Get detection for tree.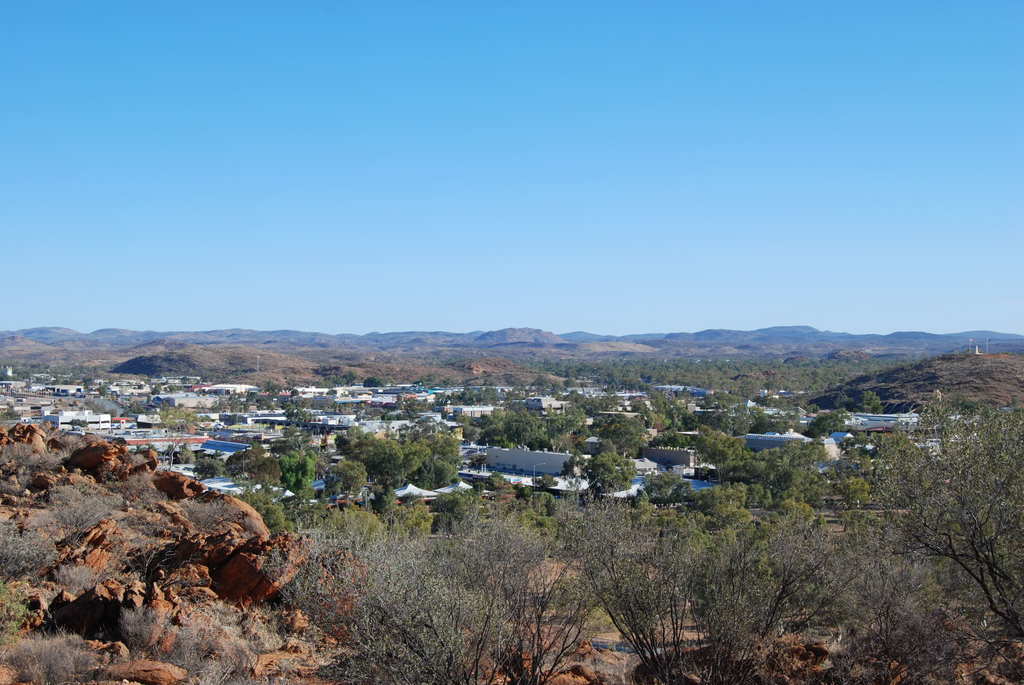
Detection: bbox=(152, 405, 203, 473).
